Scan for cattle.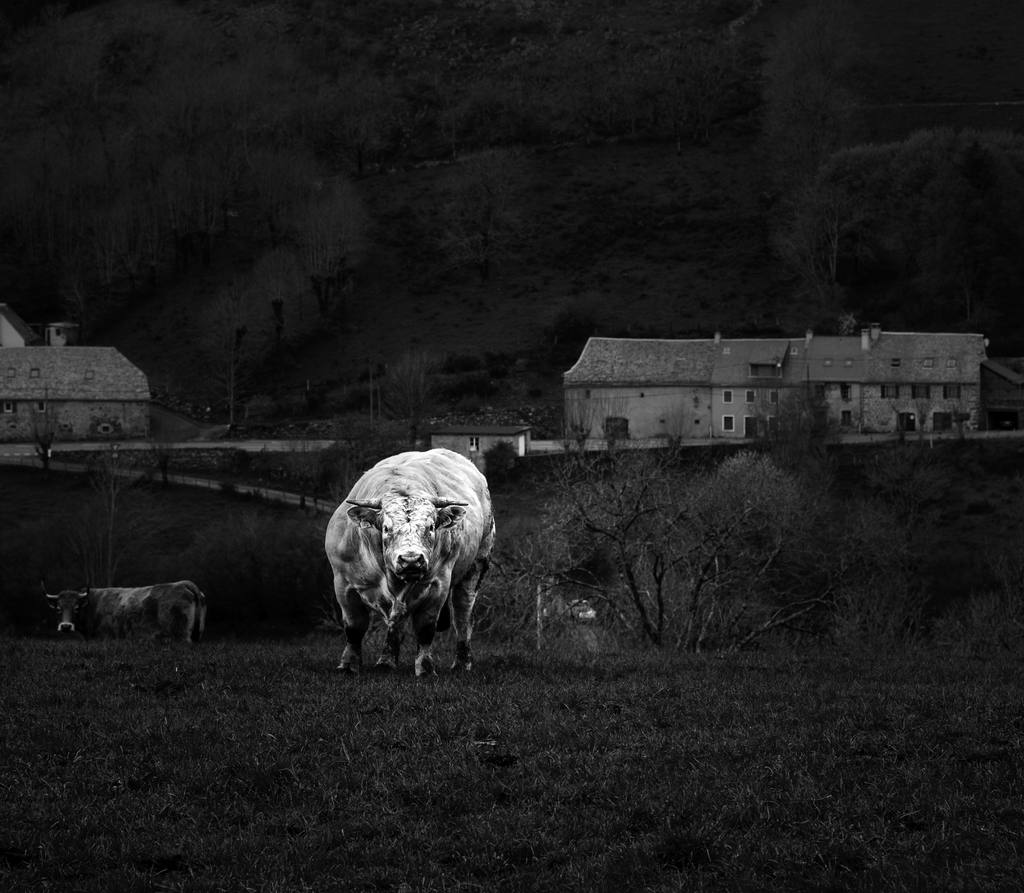
Scan result: <box>49,579,205,642</box>.
